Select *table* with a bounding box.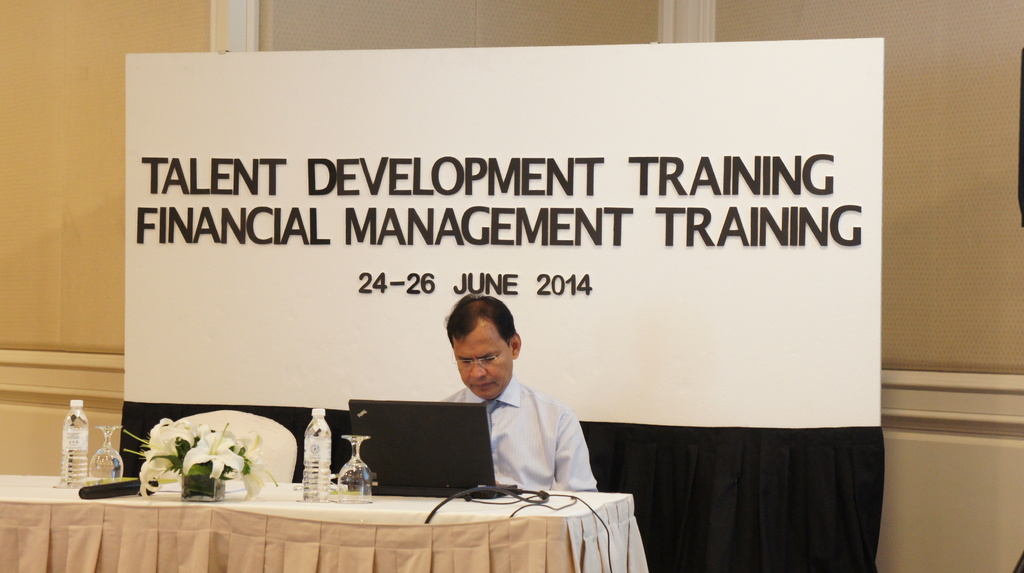
pyautogui.locateOnScreen(0, 470, 634, 572).
